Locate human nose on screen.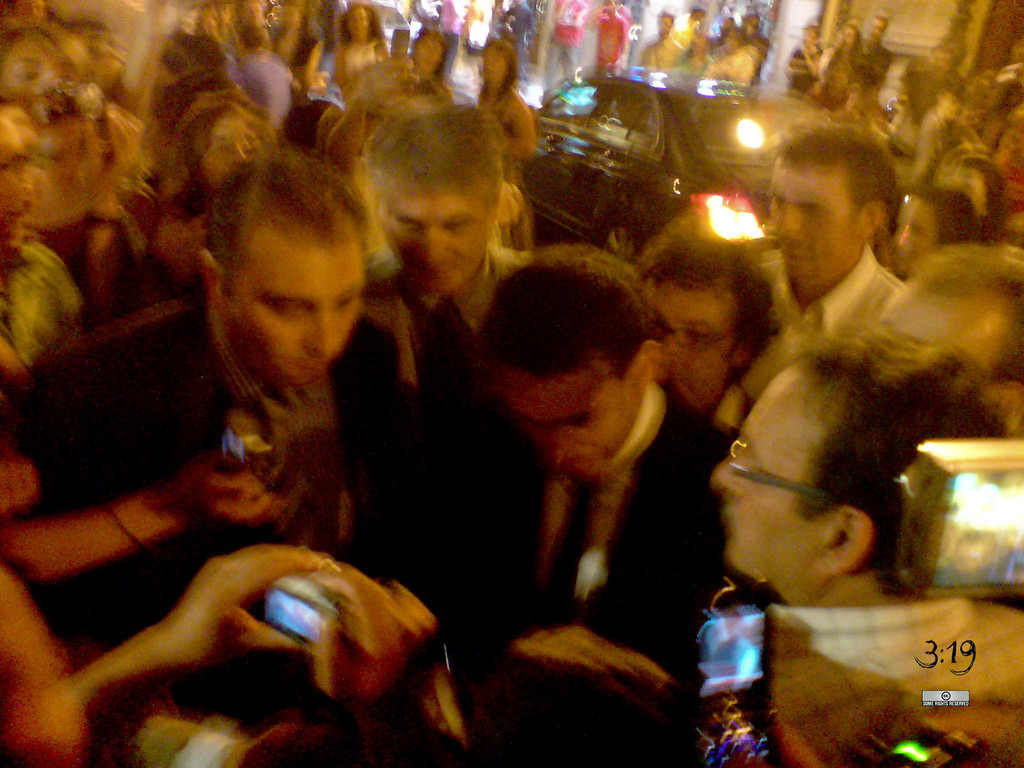
On screen at bbox=[230, 144, 250, 166].
